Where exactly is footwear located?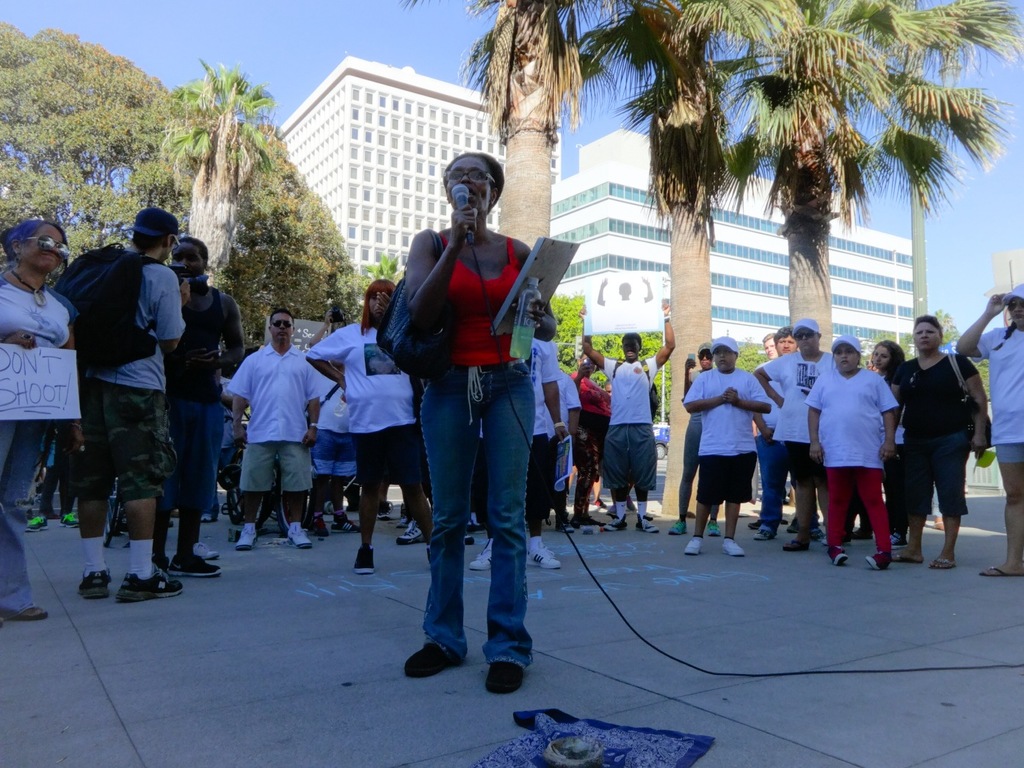
Its bounding box is left=635, top=520, right=664, bottom=532.
